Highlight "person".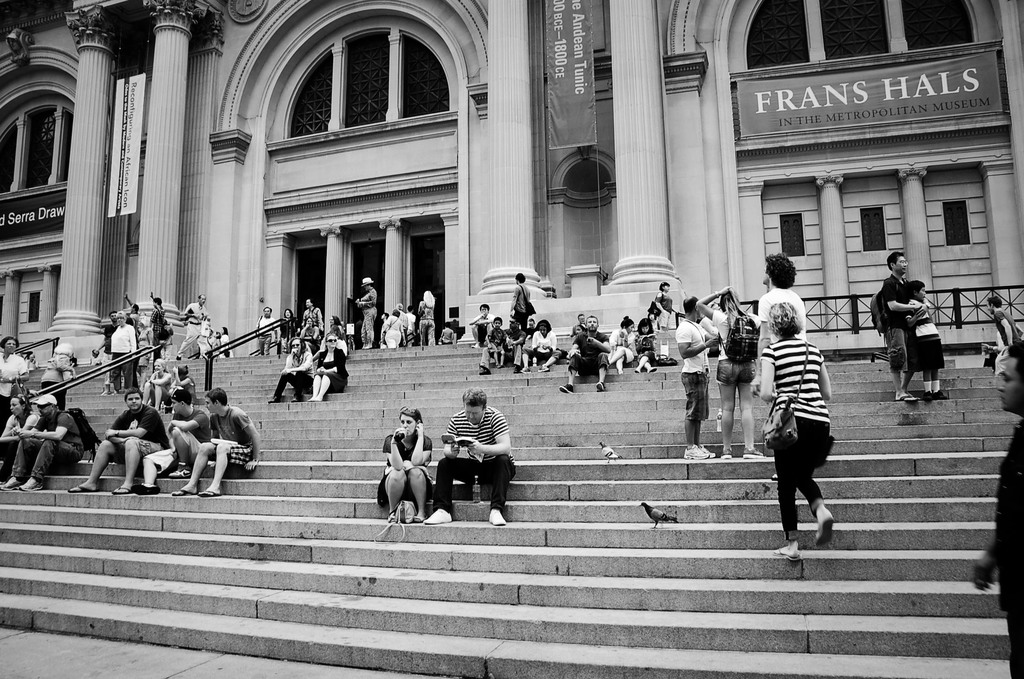
Highlighted region: bbox=(692, 278, 760, 457).
